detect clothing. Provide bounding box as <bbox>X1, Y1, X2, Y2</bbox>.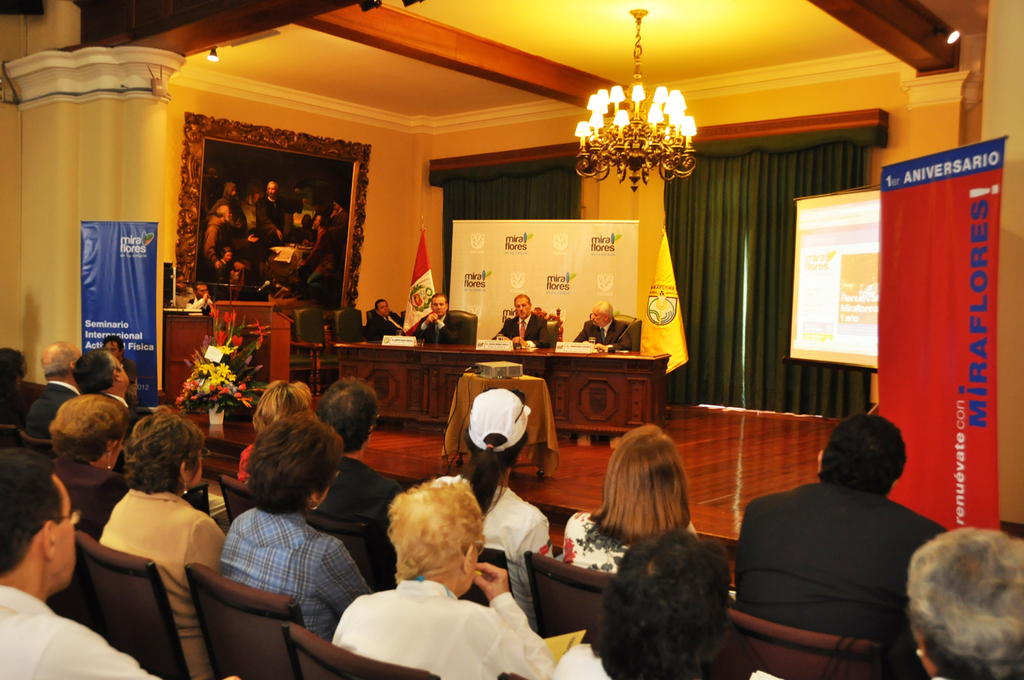
<bbox>27, 380, 81, 441</bbox>.
